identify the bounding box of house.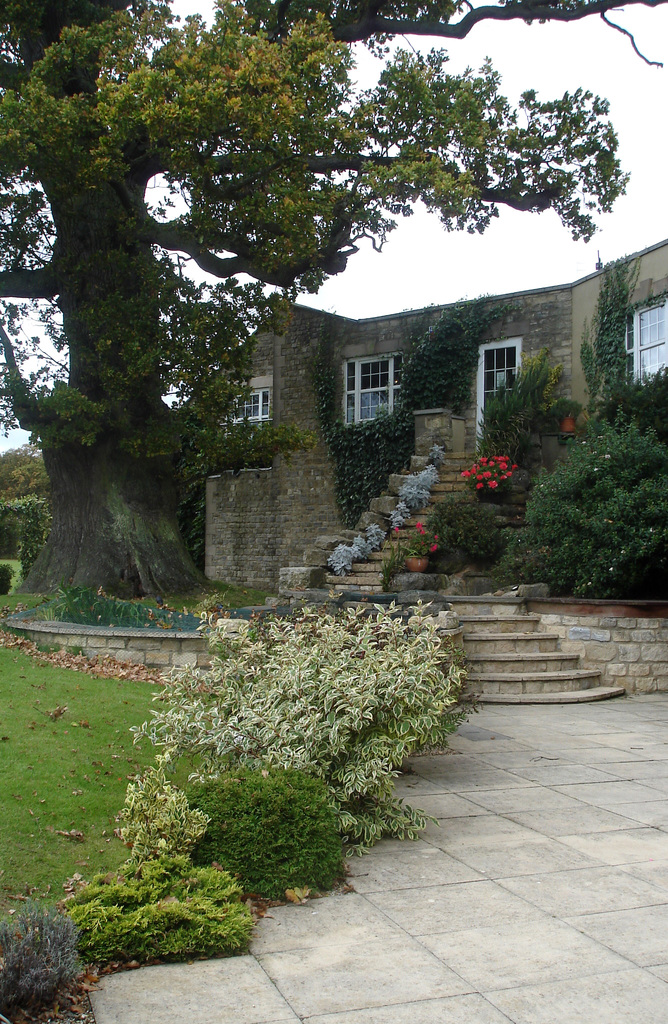
[x1=49, y1=88, x2=631, y2=618].
